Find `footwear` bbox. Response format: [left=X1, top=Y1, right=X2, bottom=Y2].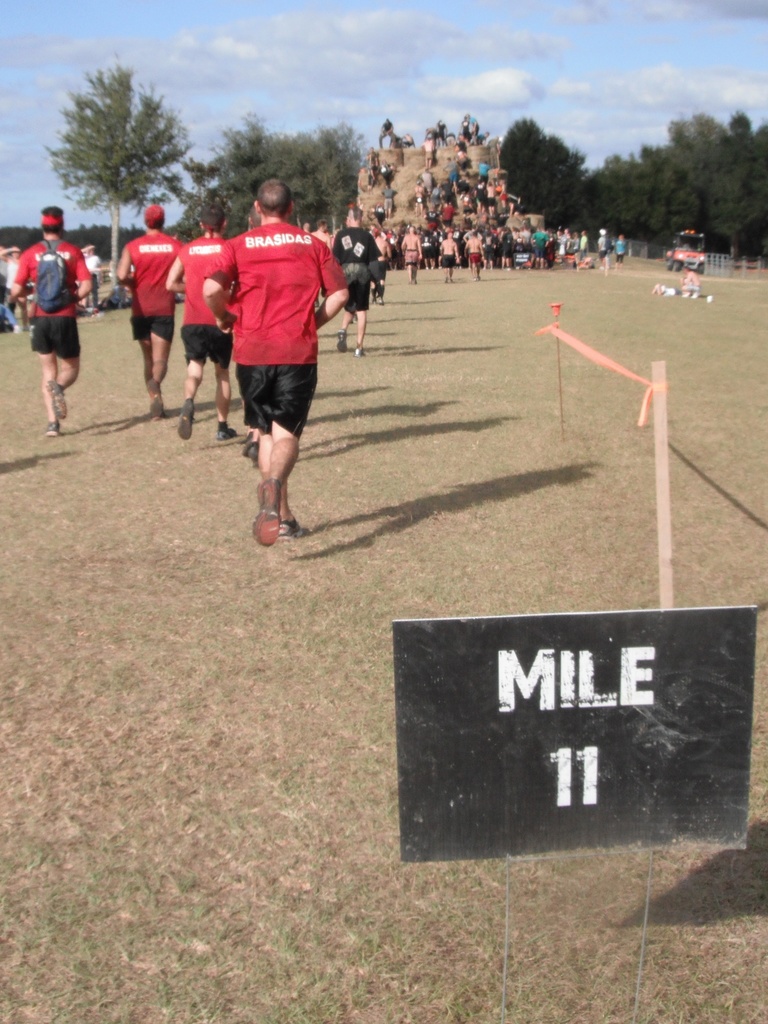
[left=43, top=423, right=61, bottom=436].
